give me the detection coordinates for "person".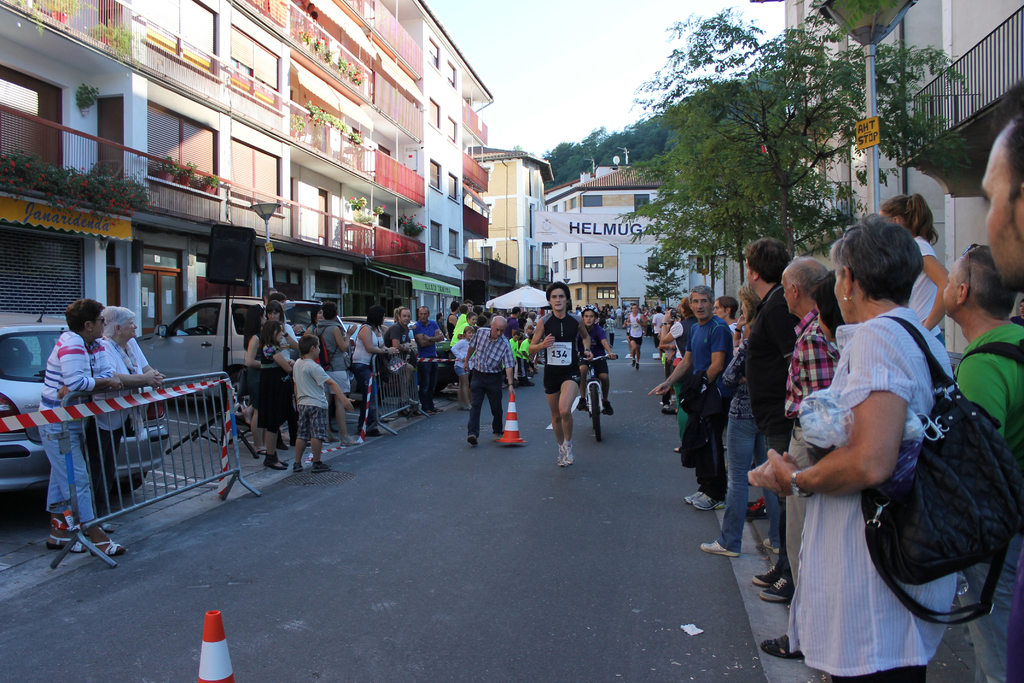
<box>447,298,463,332</box>.
